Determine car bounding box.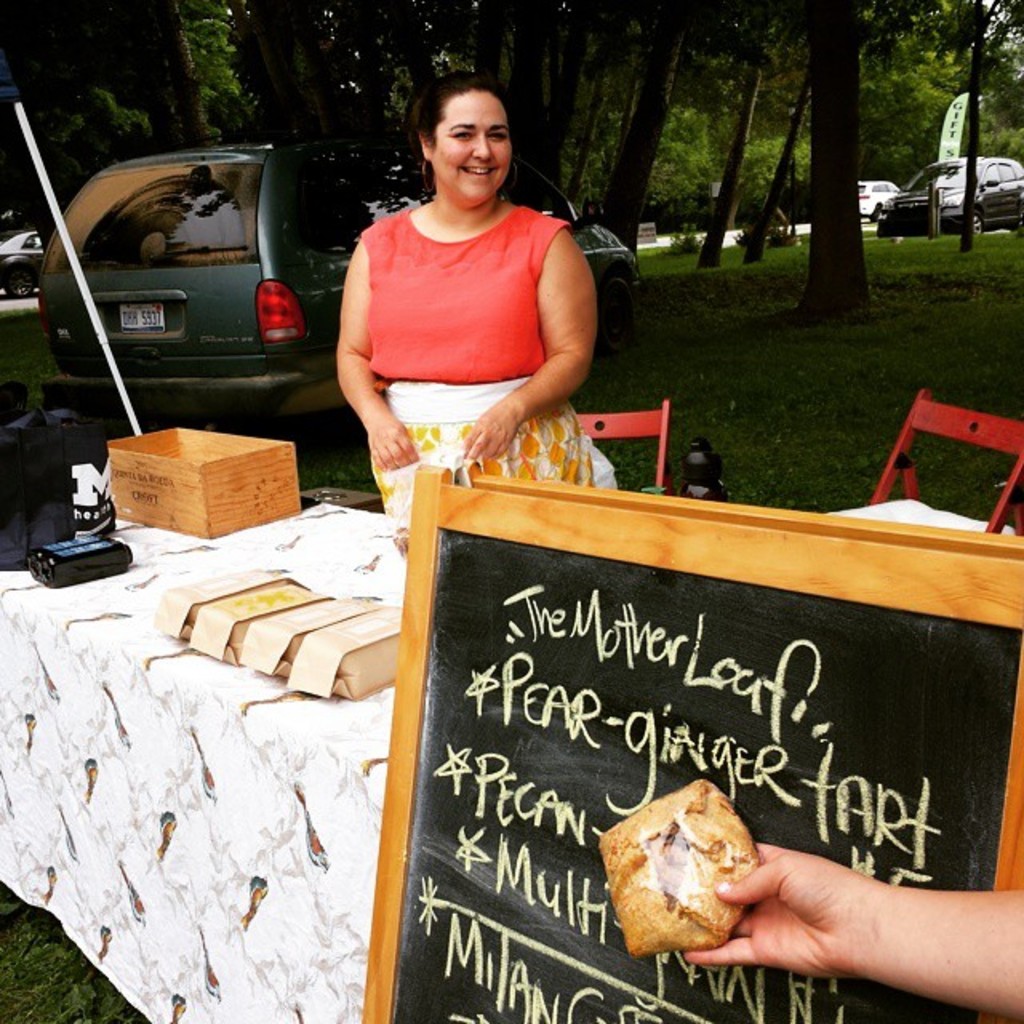
Determined: [875,155,1022,237].
